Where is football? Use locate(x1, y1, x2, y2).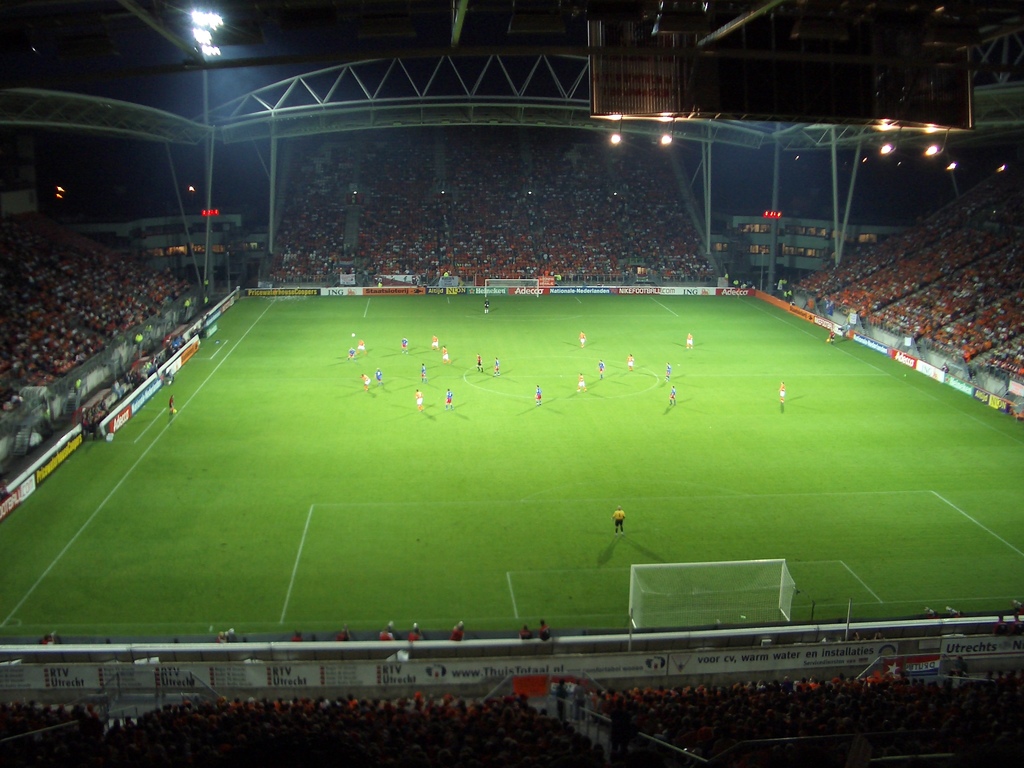
locate(351, 333, 356, 337).
